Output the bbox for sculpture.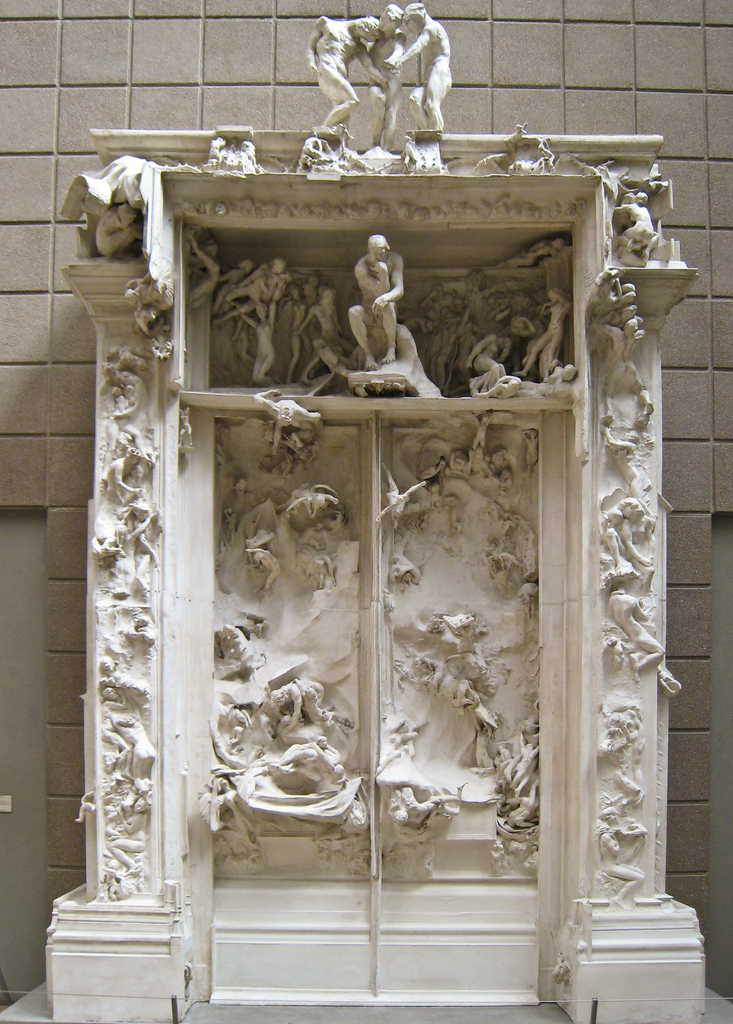
(408,230,604,395).
